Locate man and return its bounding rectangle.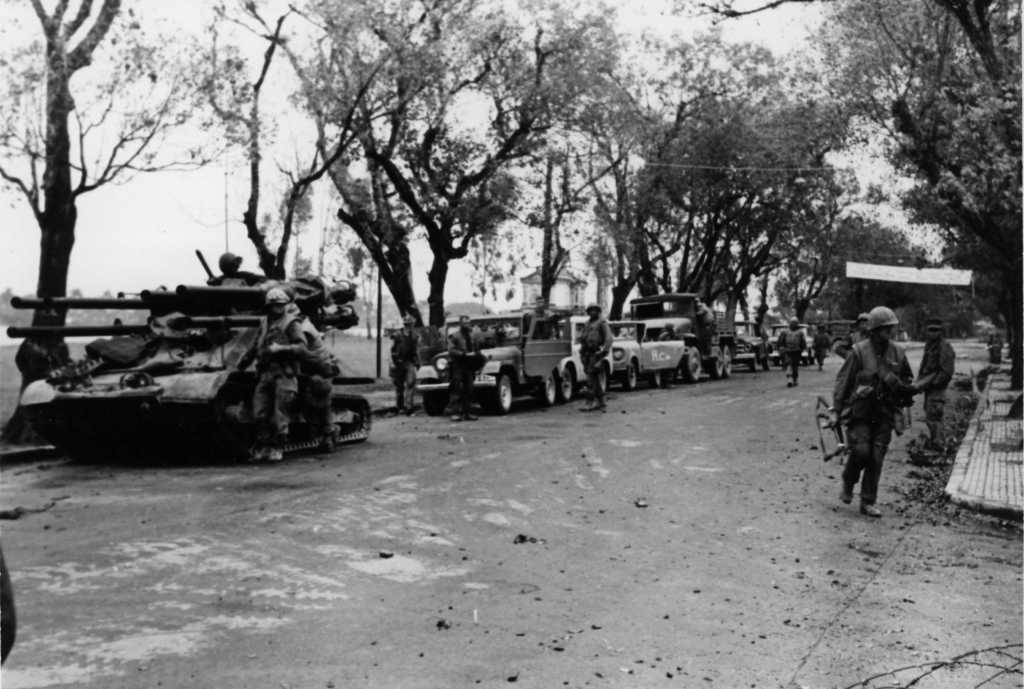
(829,314,916,455).
